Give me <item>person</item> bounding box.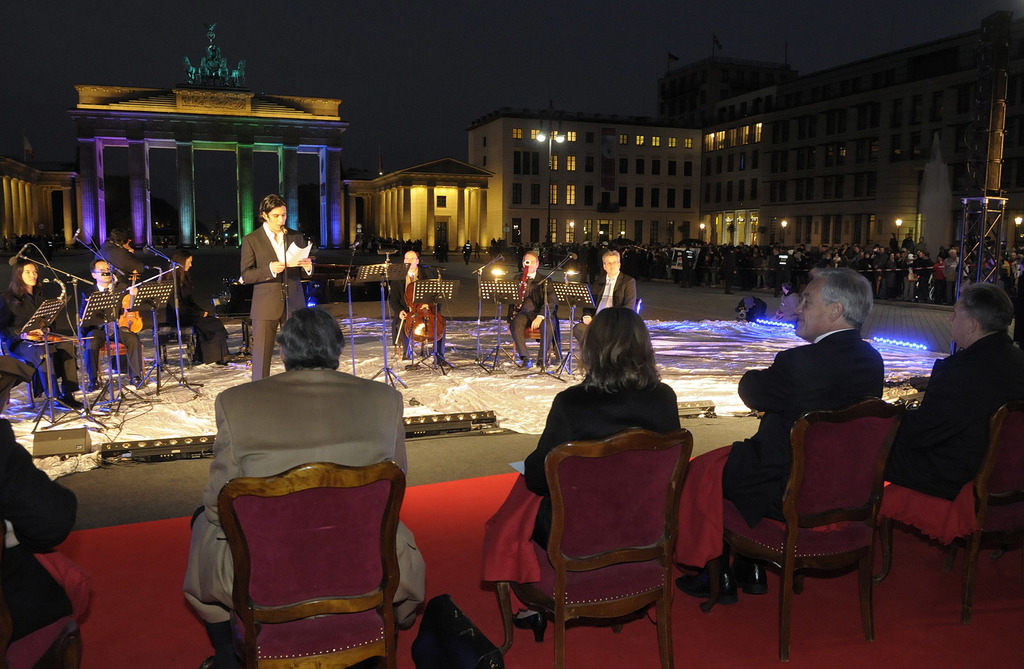
(x1=387, y1=252, x2=449, y2=372).
